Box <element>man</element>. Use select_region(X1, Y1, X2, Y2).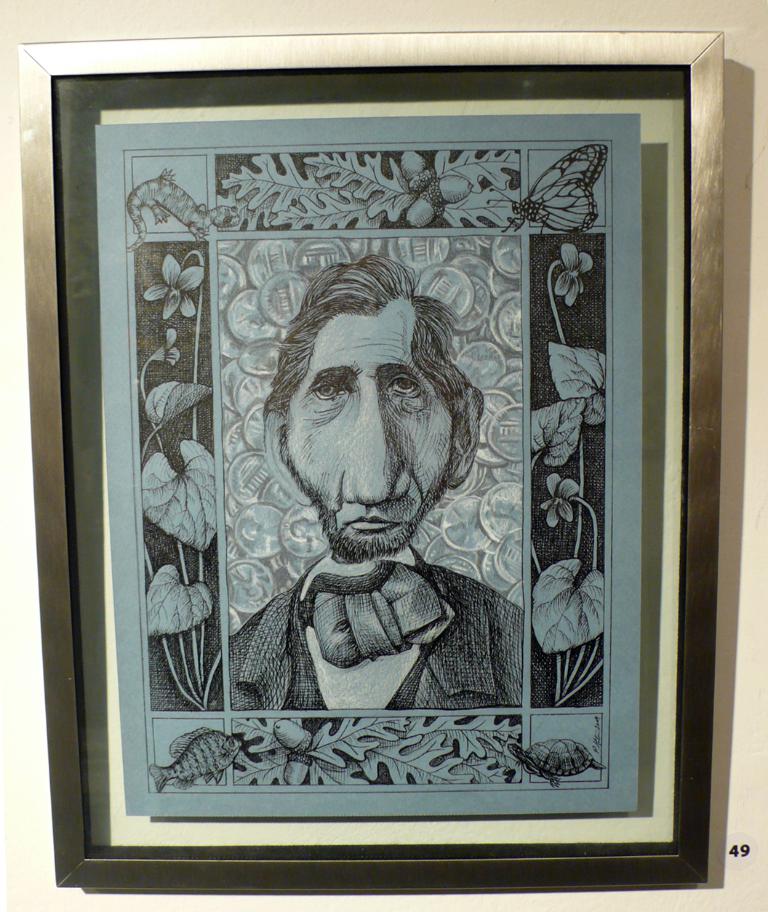
select_region(204, 249, 513, 760).
